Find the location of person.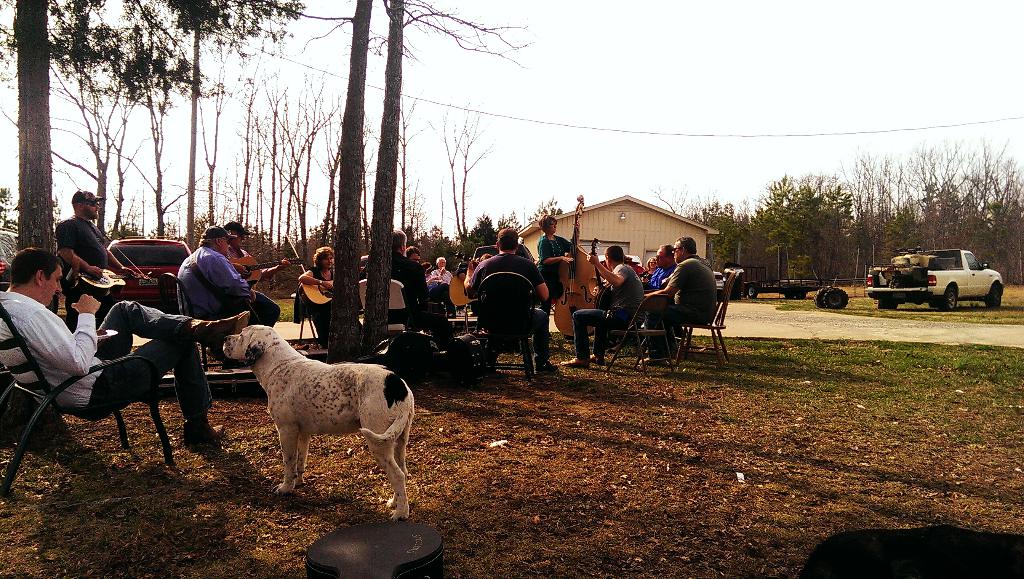
Location: pyautogui.locateOnScreen(463, 222, 559, 379).
